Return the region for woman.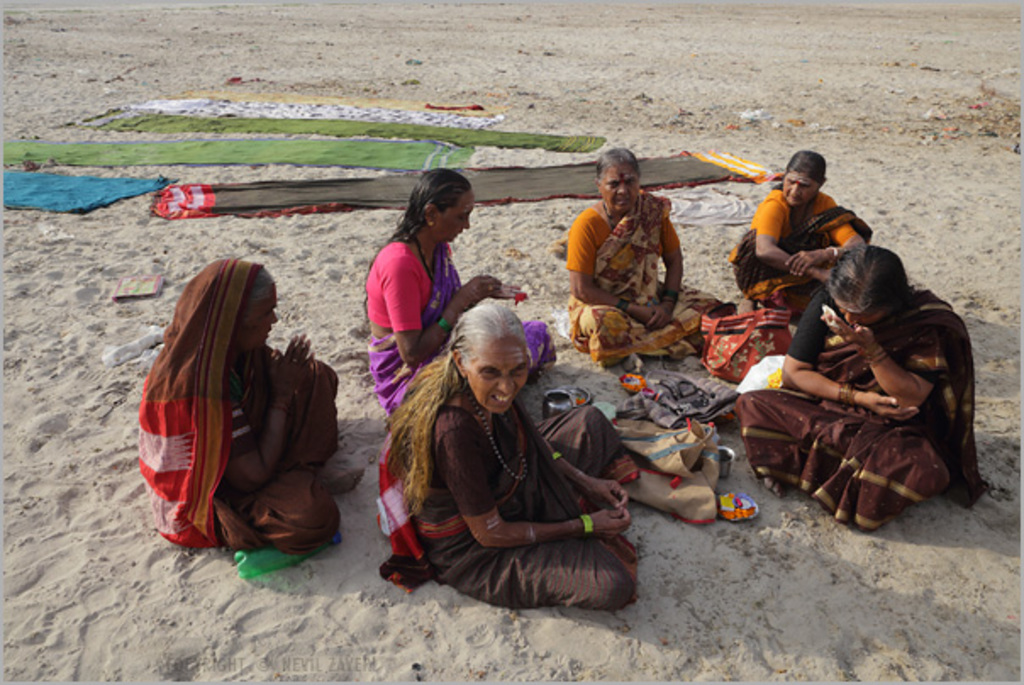
{"left": 734, "top": 242, "right": 977, "bottom": 534}.
